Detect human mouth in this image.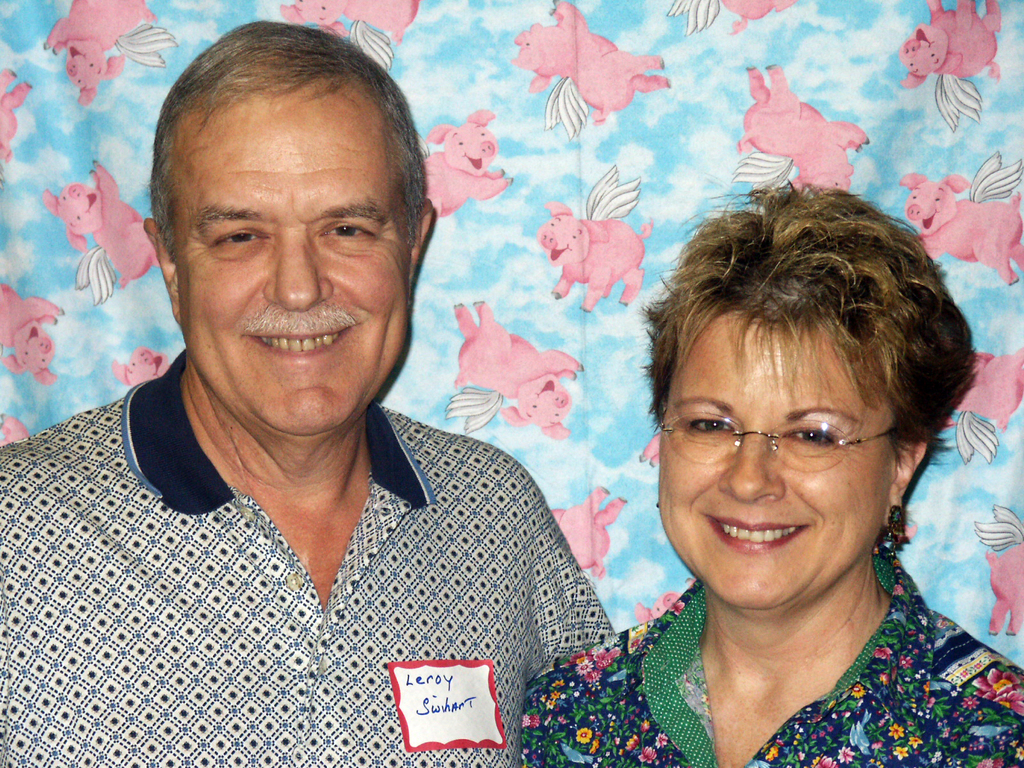
Detection: <bbox>250, 326, 353, 360</bbox>.
